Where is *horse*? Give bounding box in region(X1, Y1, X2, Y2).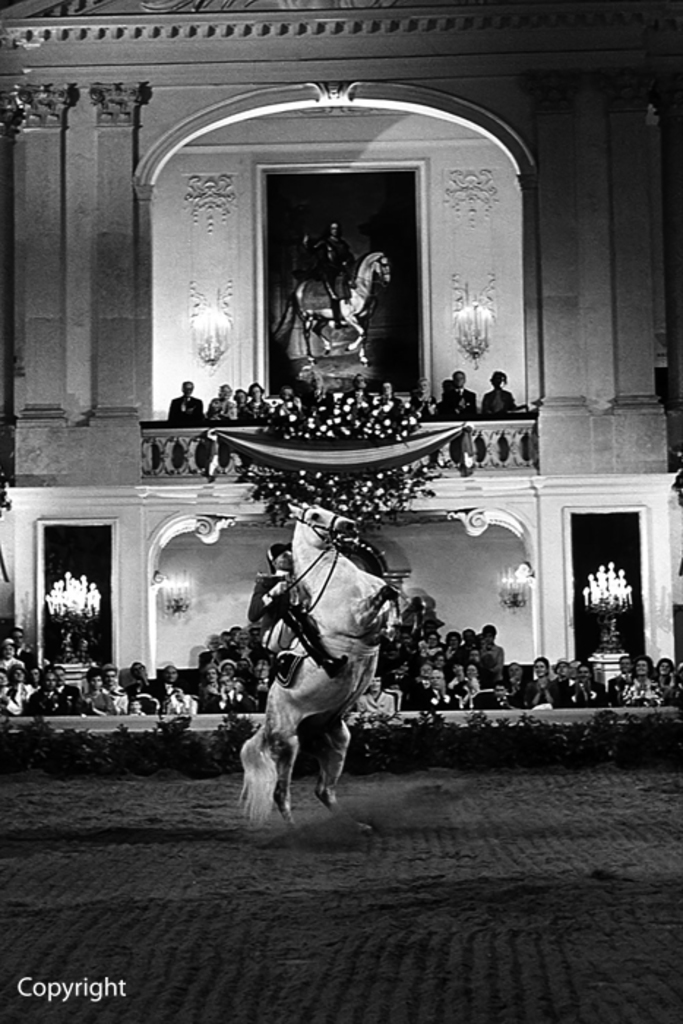
region(238, 493, 433, 834).
